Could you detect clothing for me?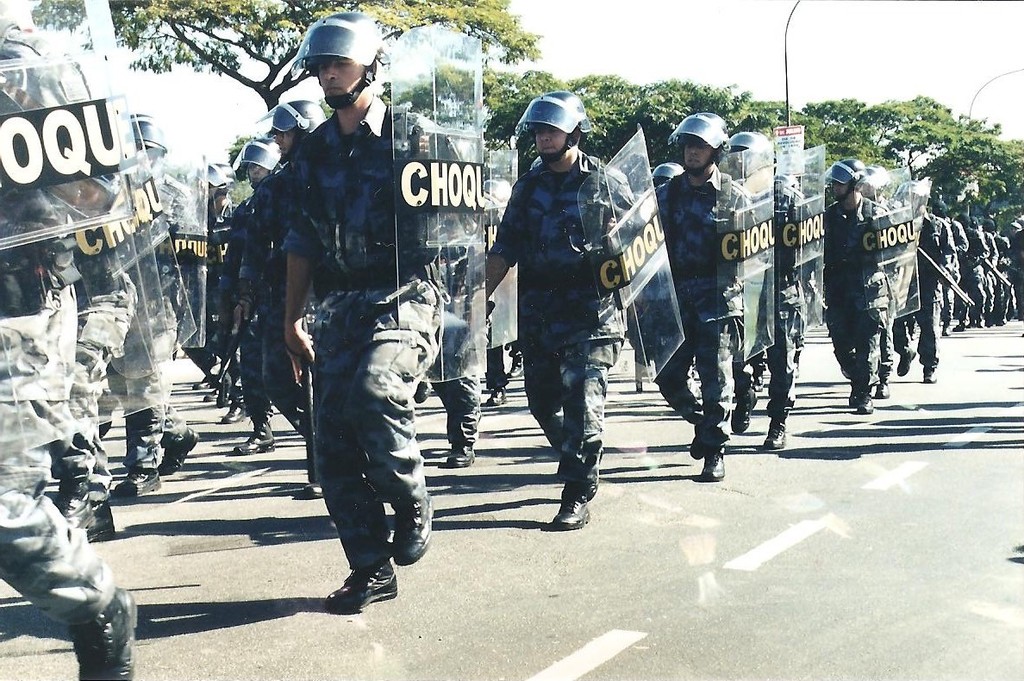
Detection result: rect(959, 215, 979, 303).
